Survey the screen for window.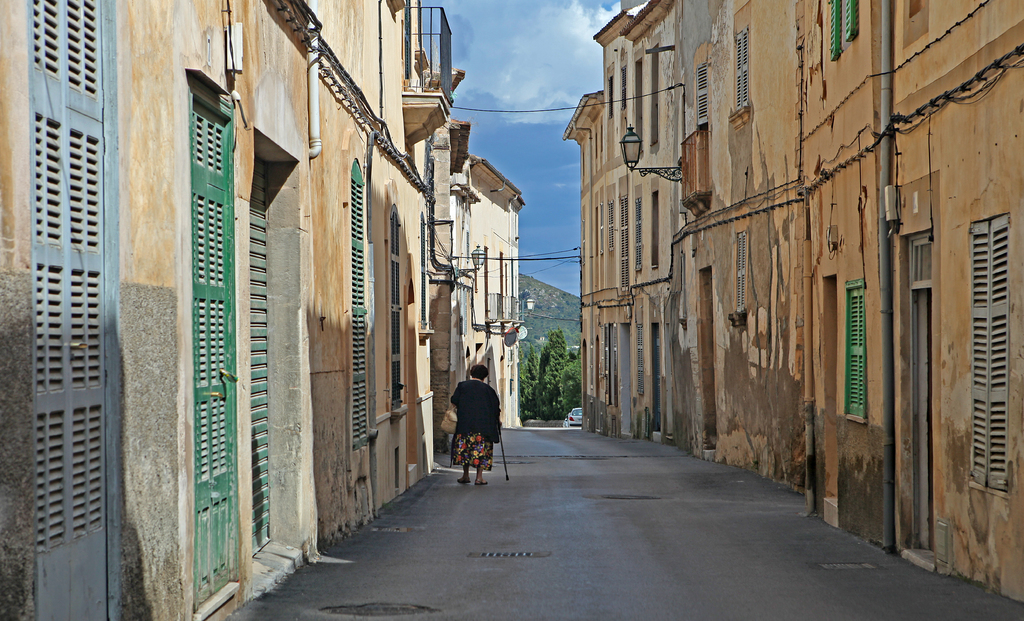
Survey found: locate(693, 63, 713, 127).
